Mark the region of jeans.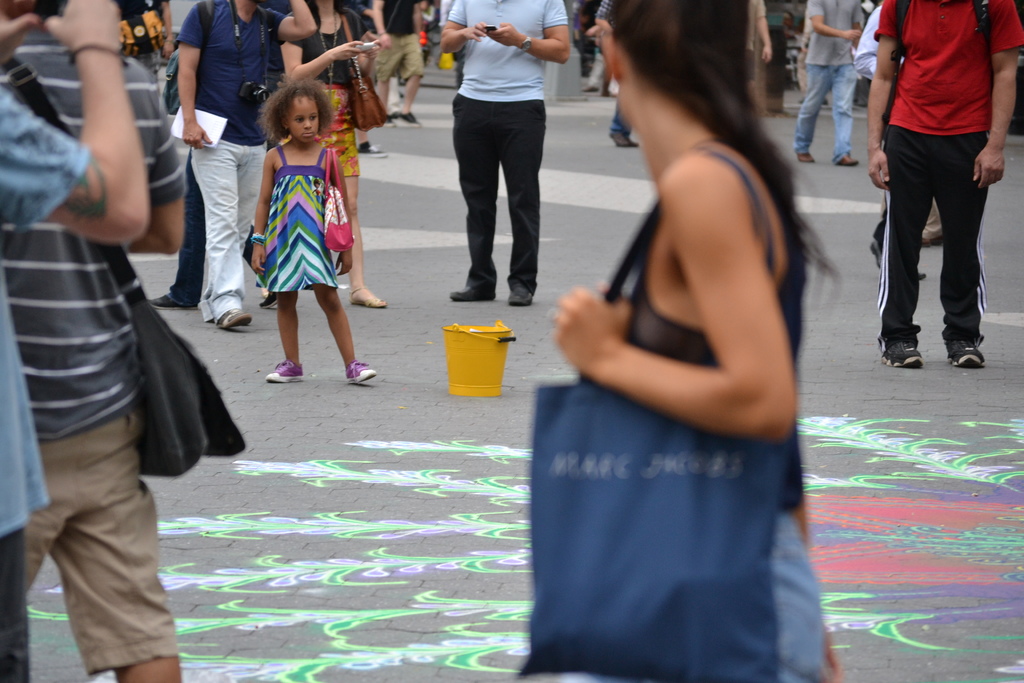
Region: (170,154,211,315).
